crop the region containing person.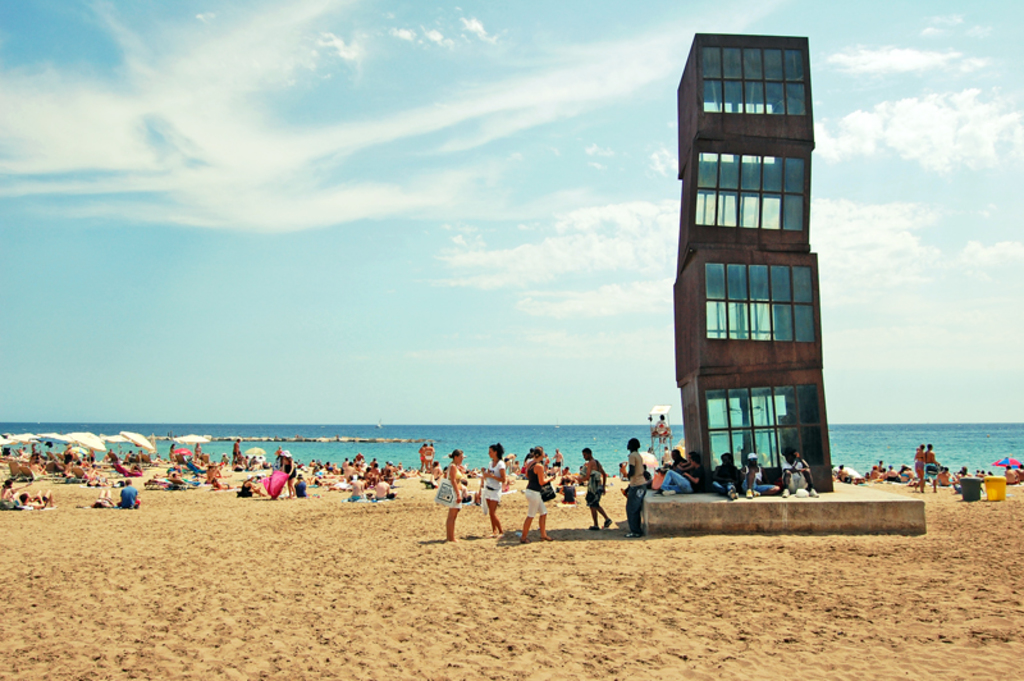
Crop region: x1=521 y1=440 x2=562 y2=543.
